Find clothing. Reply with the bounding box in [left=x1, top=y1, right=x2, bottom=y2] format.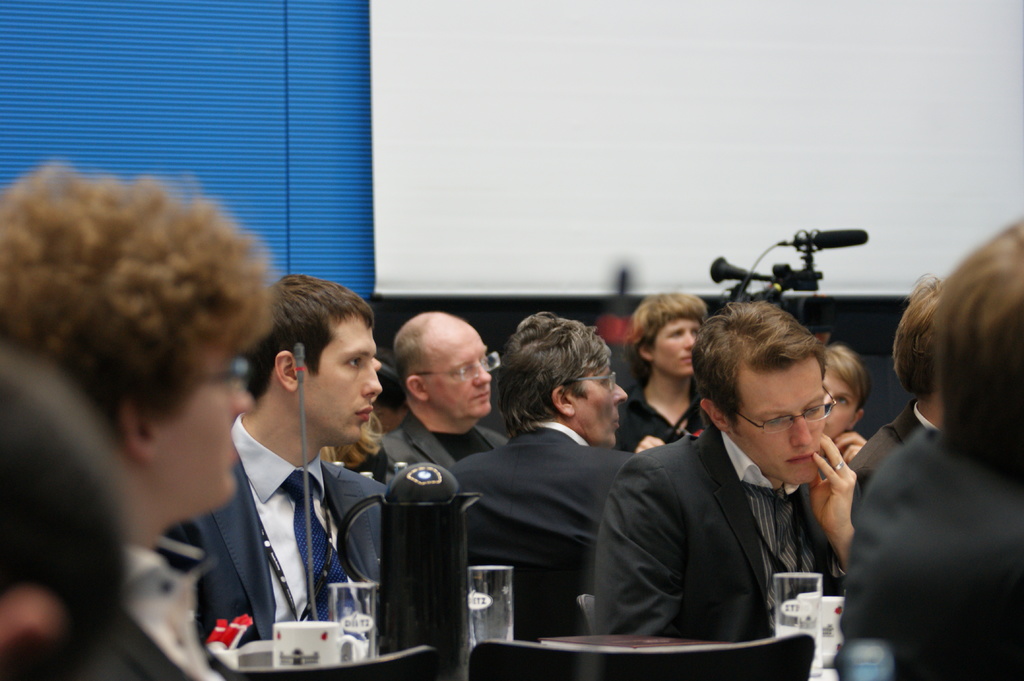
[left=112, top=536, right=232, bottom=680].
